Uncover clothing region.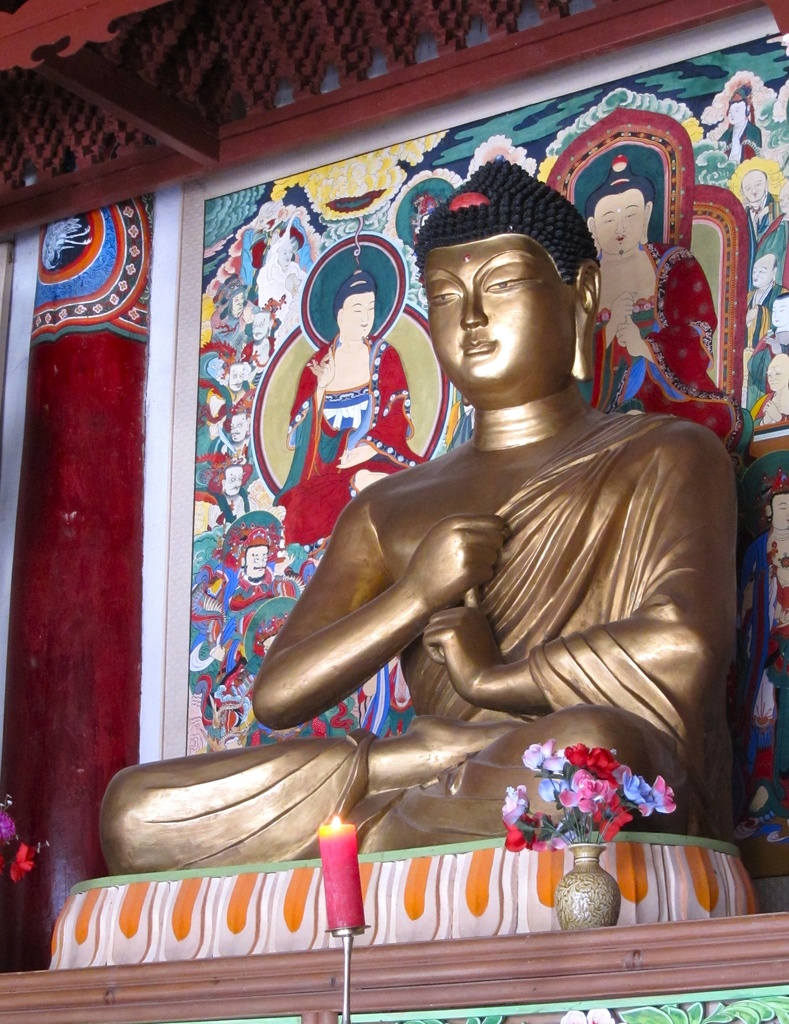
Uncovered: box=[96, 406, 733, 875].
